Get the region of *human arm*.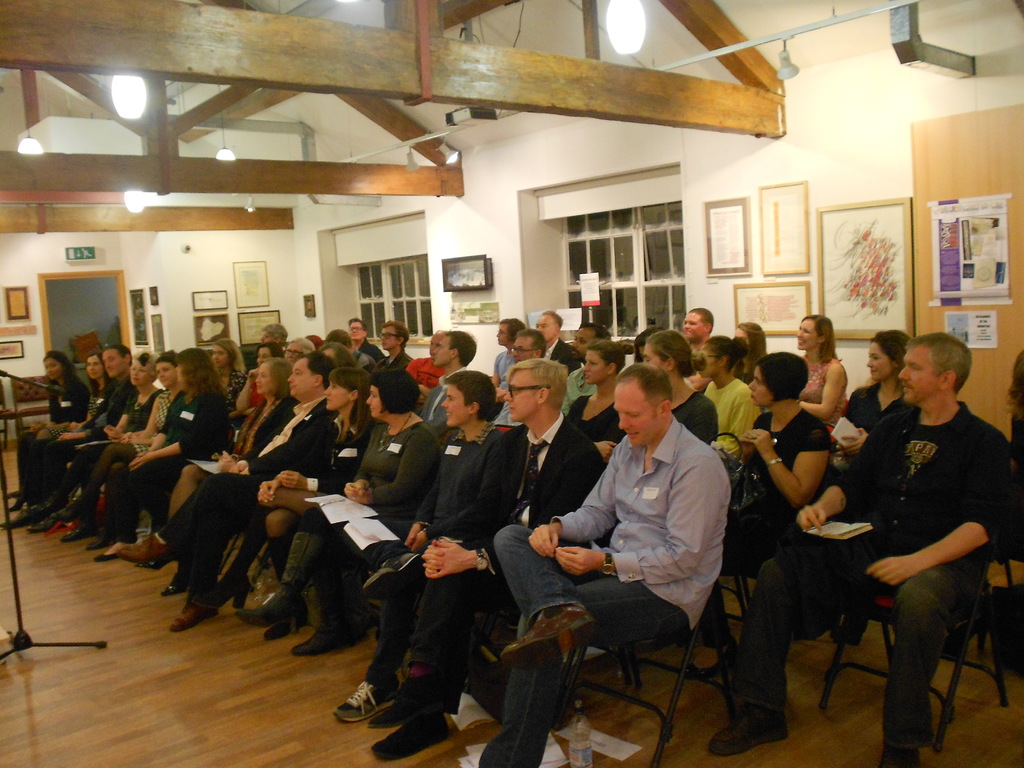
<box>100,398,138,440</box>.
